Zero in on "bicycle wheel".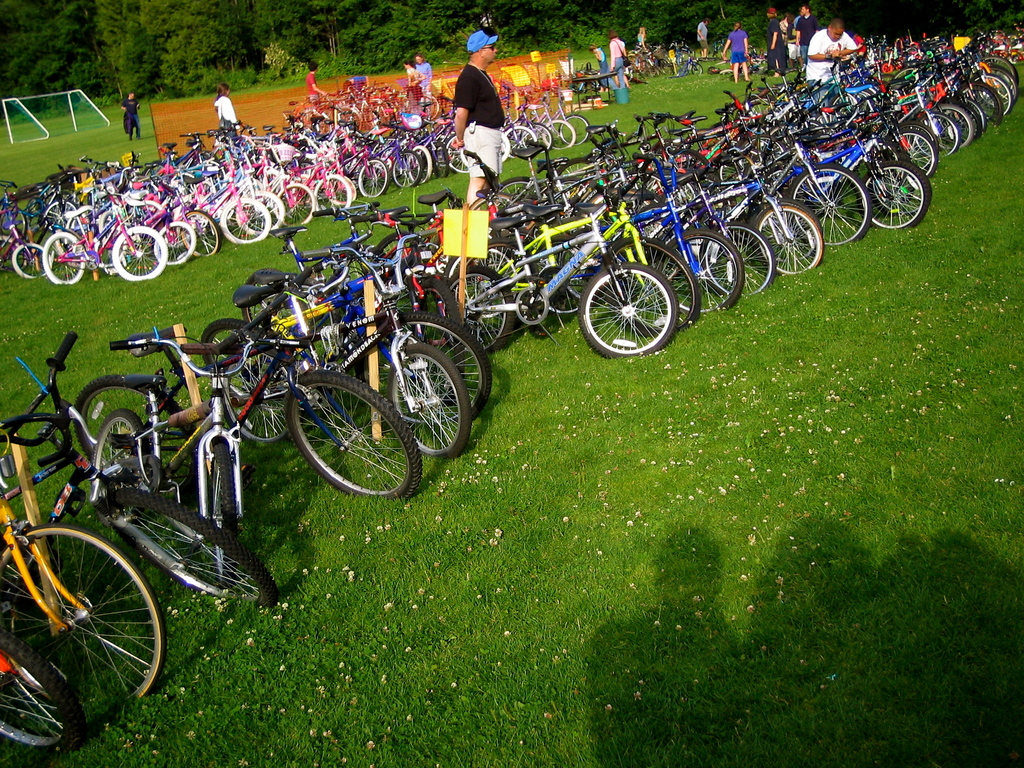
Zeroed in: l=186, t=437, r=238, b=543.
